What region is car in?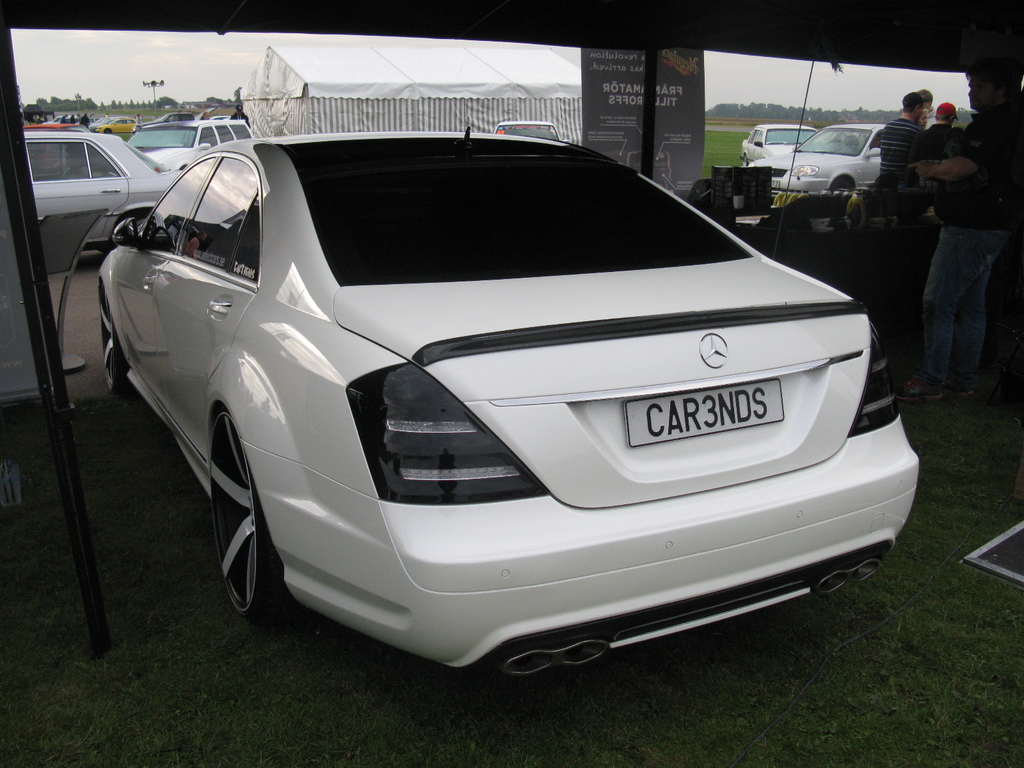
(163,106,188,121).
